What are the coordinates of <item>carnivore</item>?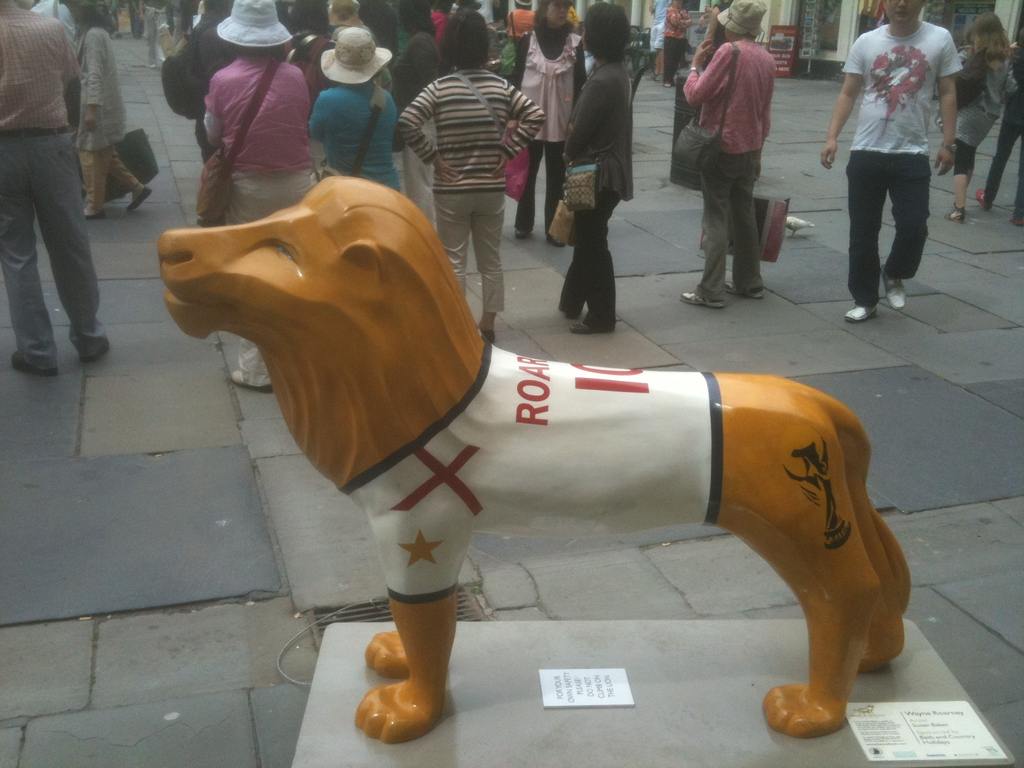
<region>664, 0, 692, 90</region>.
